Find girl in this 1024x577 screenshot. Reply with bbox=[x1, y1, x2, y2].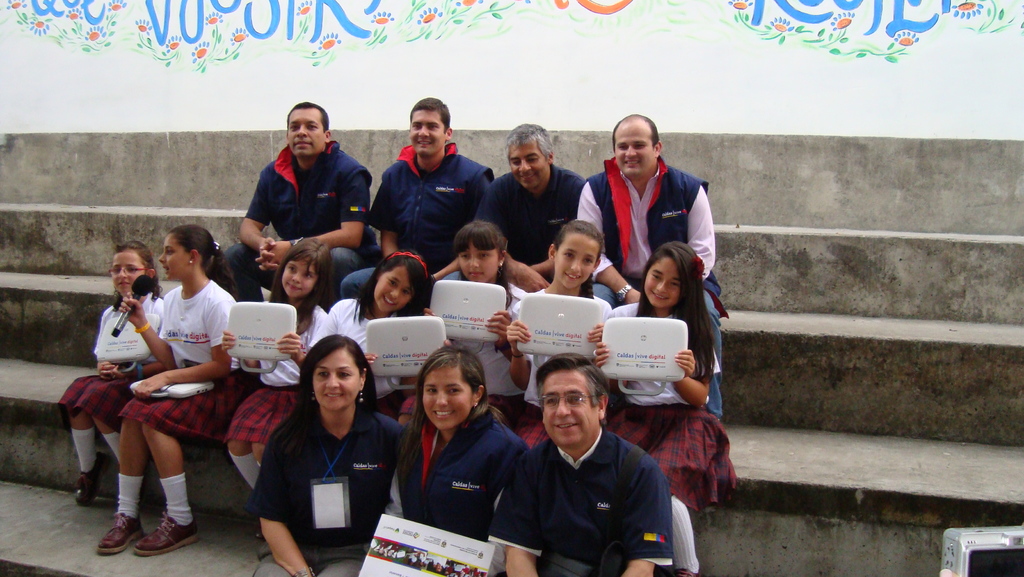
bbox=[319, 250, 429, 329].
